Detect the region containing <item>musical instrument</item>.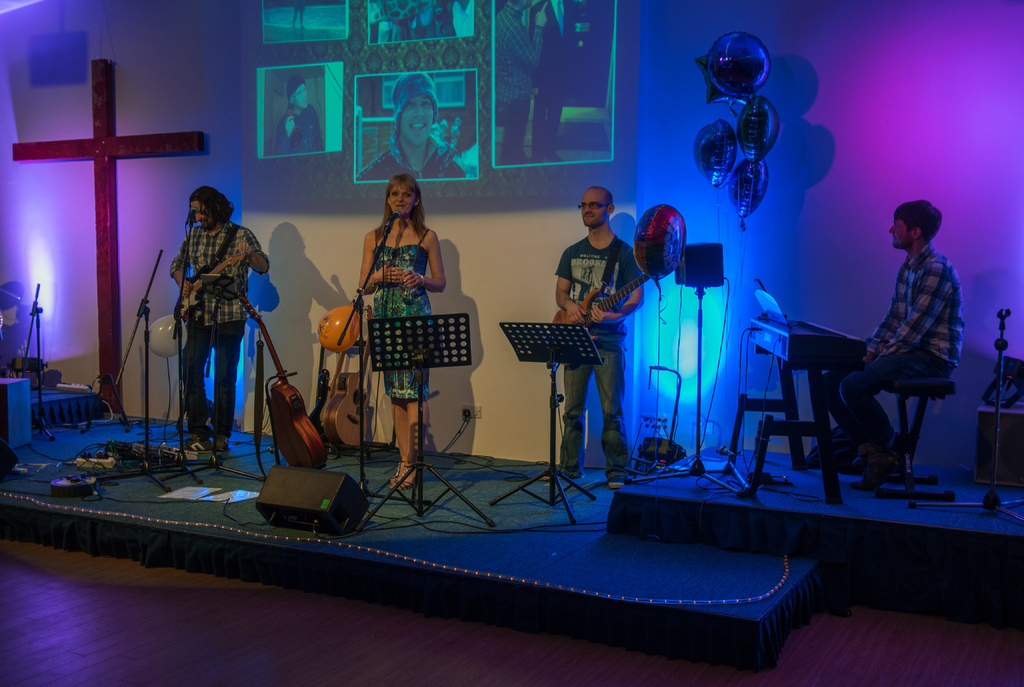
[x1=236, y1=288, x2=329, y2=474].
